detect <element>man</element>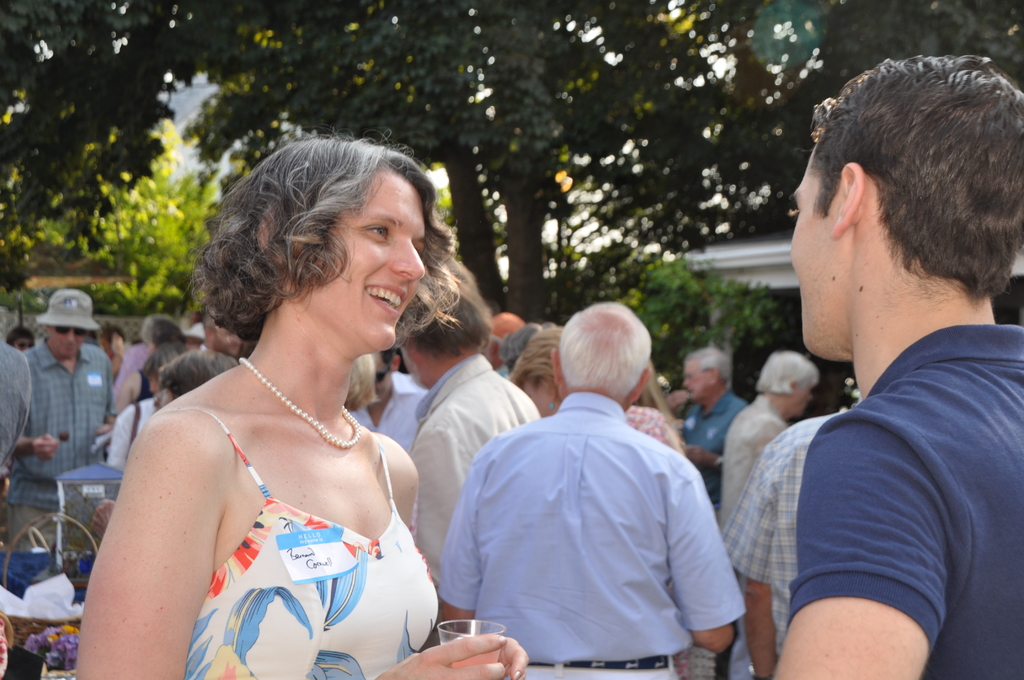
[668,353,748,515]
